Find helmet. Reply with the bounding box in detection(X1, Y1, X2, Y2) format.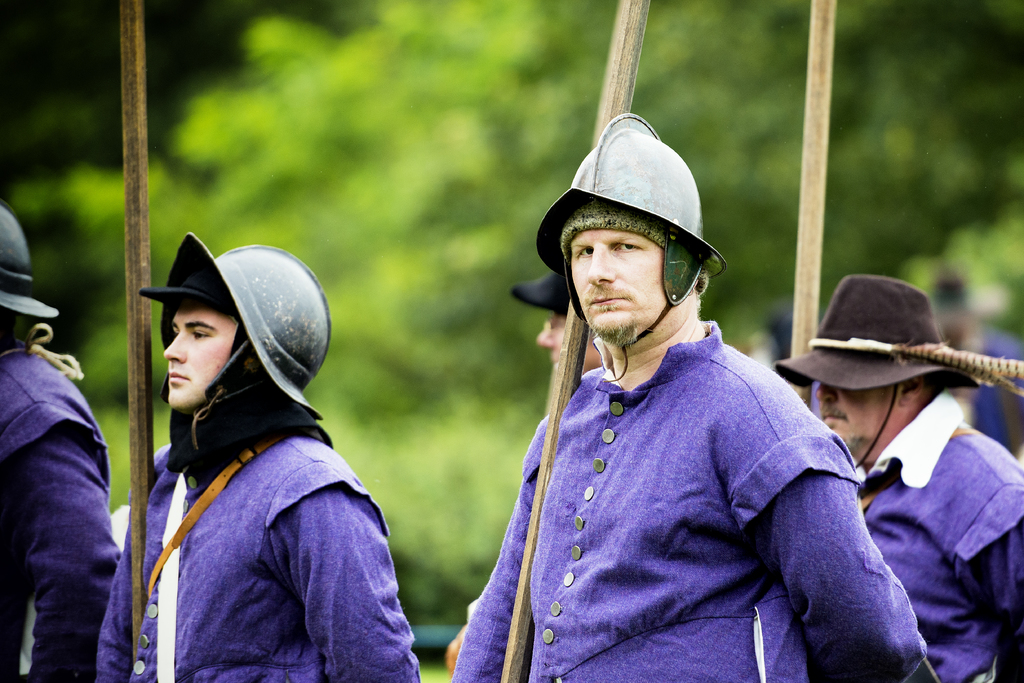
detection(148, 242, 332, 436).
